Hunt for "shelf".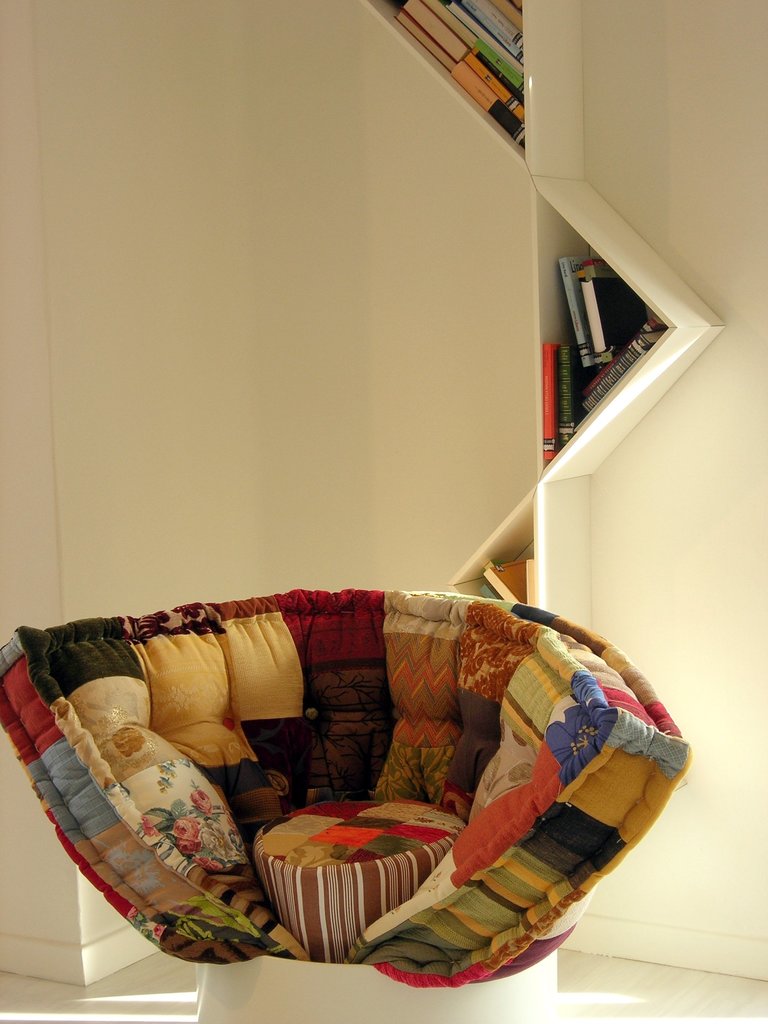
Hunted down at box=[533, 197, 671, 456].
